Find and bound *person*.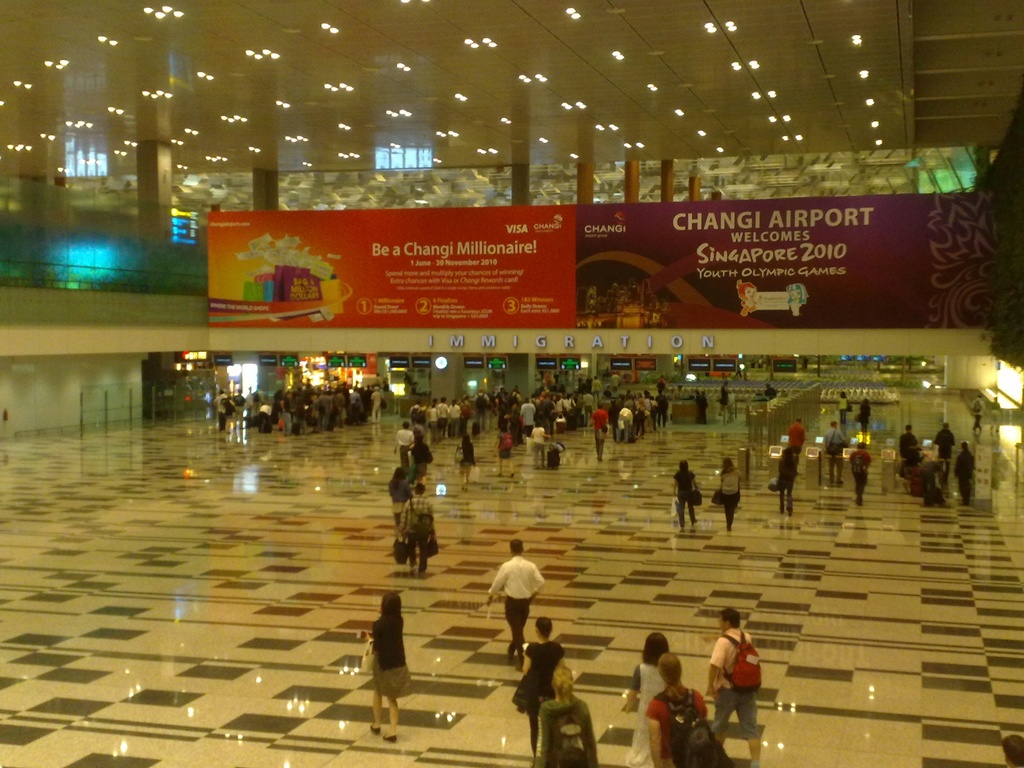
Bound: region(648, 653, 718, 762).
